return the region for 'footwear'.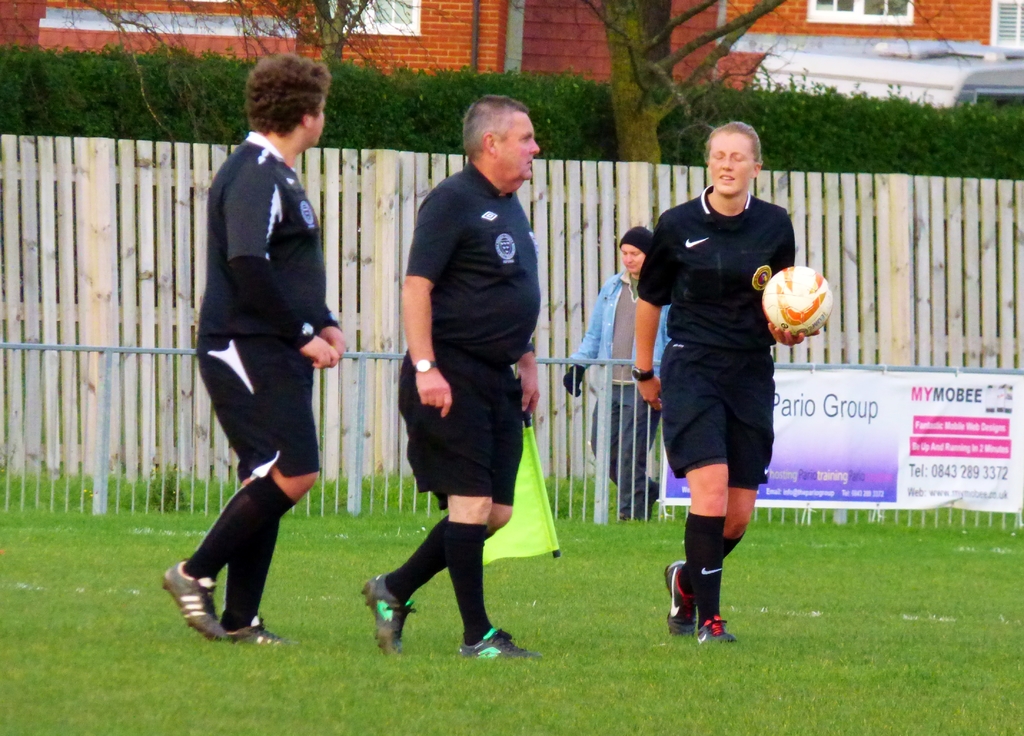
<bbox>360, 570, 419, 658</bbox>.
